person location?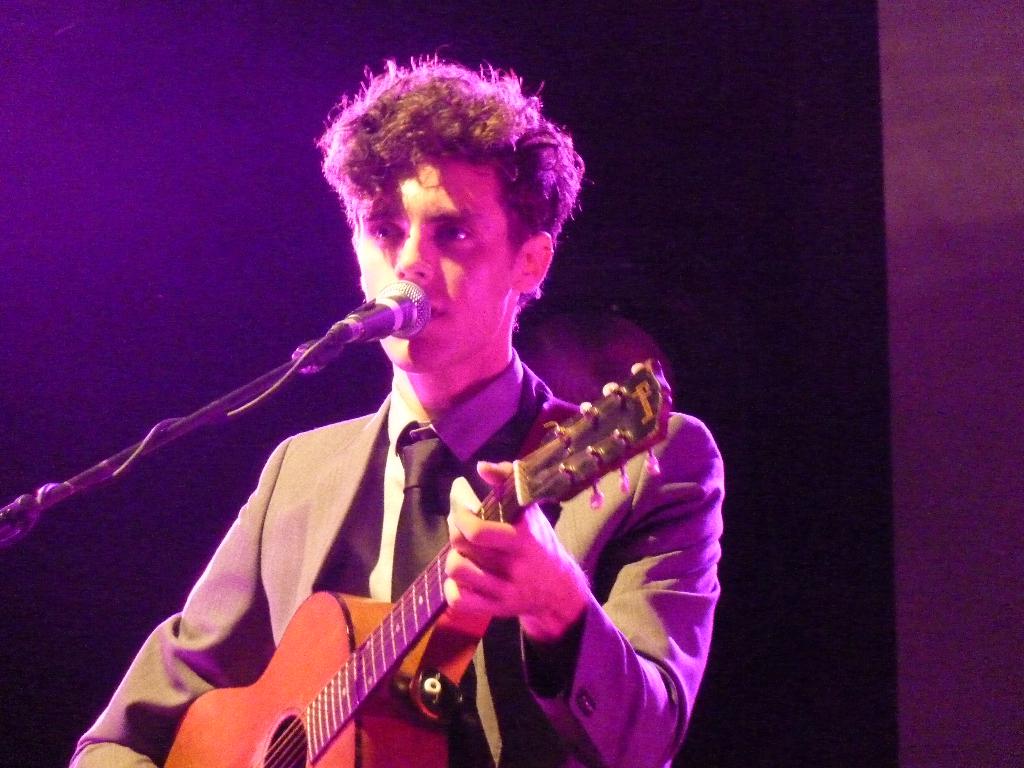
l=68, t=76, r=709, b=764
